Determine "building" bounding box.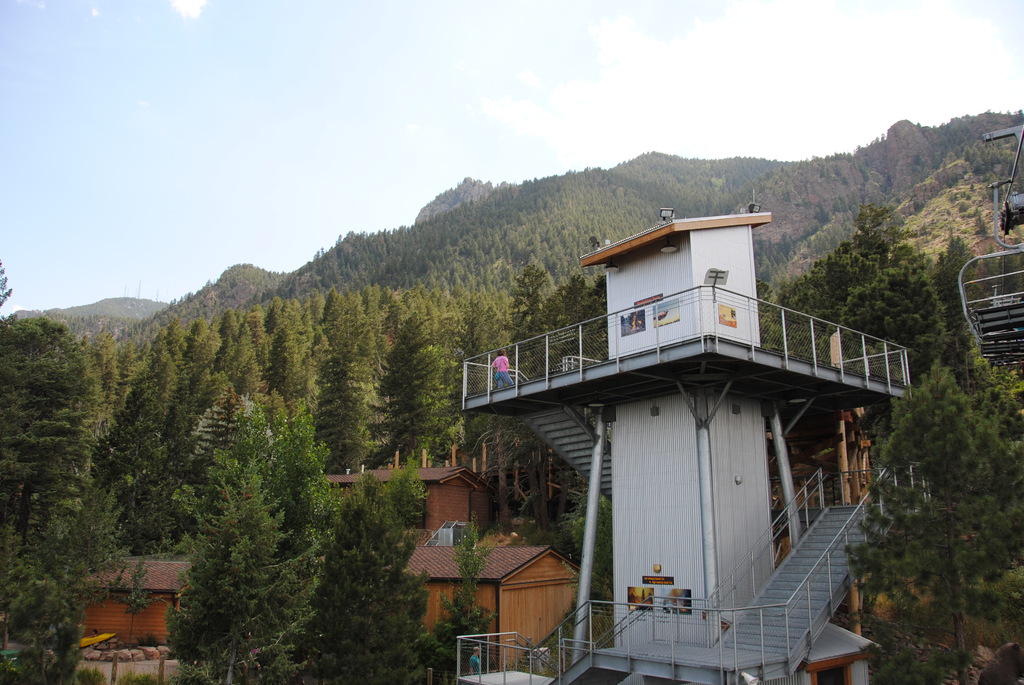
Determined: <bbox>75, 553, 196, 653</bbox>.
